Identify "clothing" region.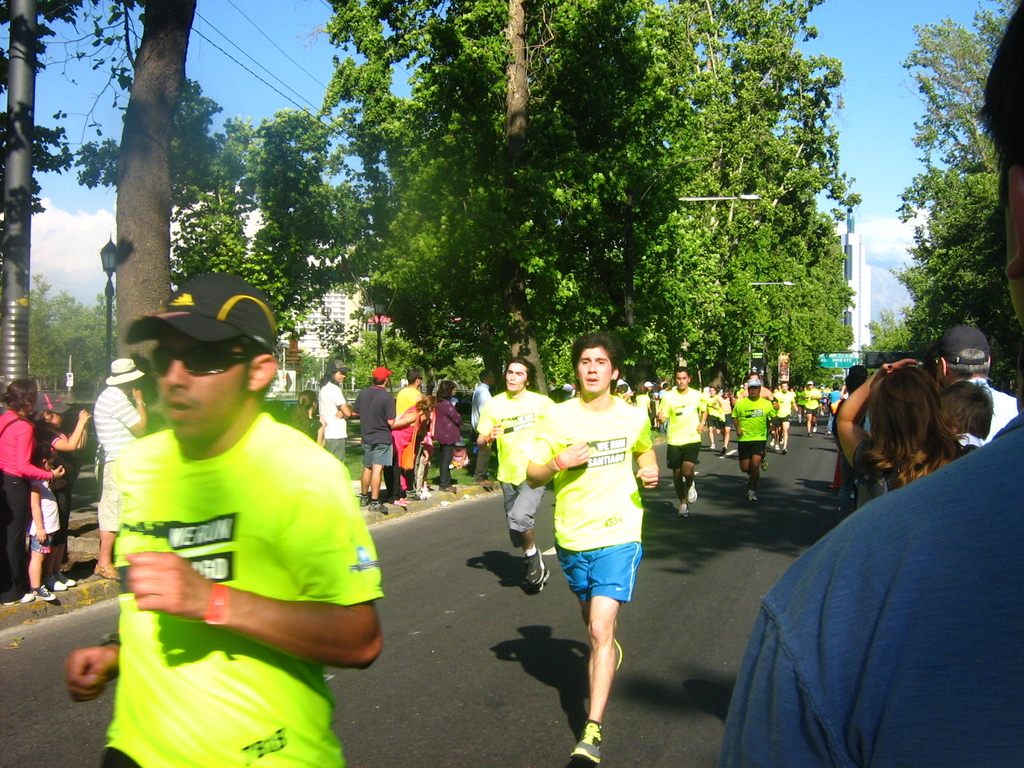
Region: (left=718, top=415, right=1023, bottom=766).
